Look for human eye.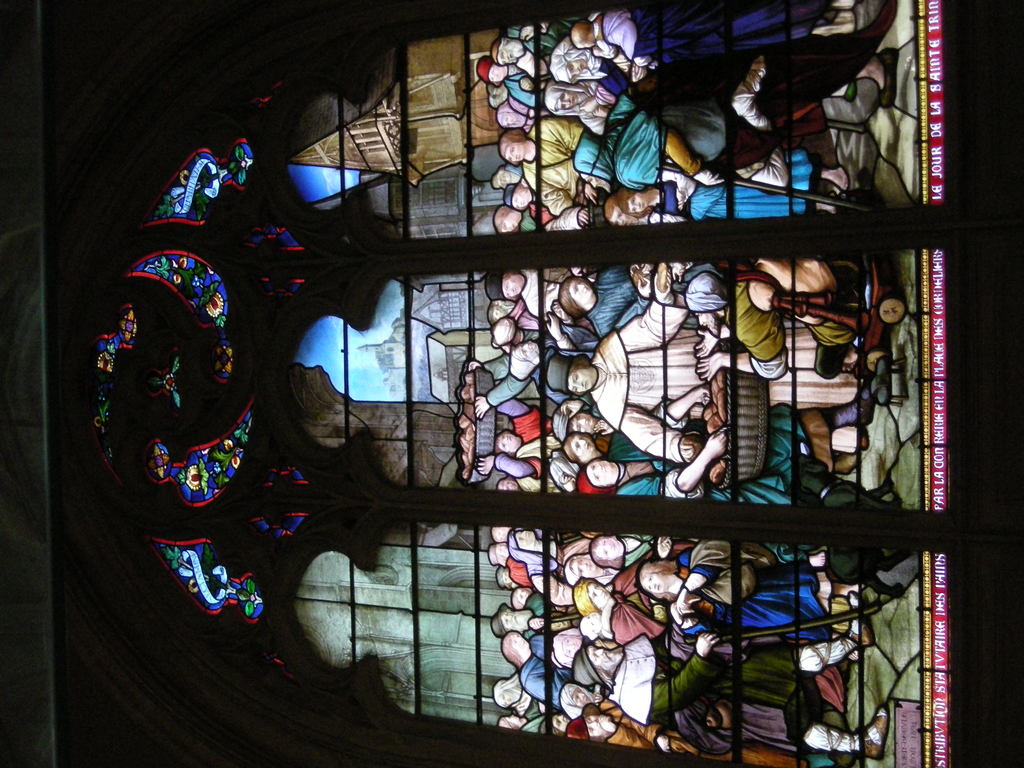
Found: rect(630, 195, 636, 203).
